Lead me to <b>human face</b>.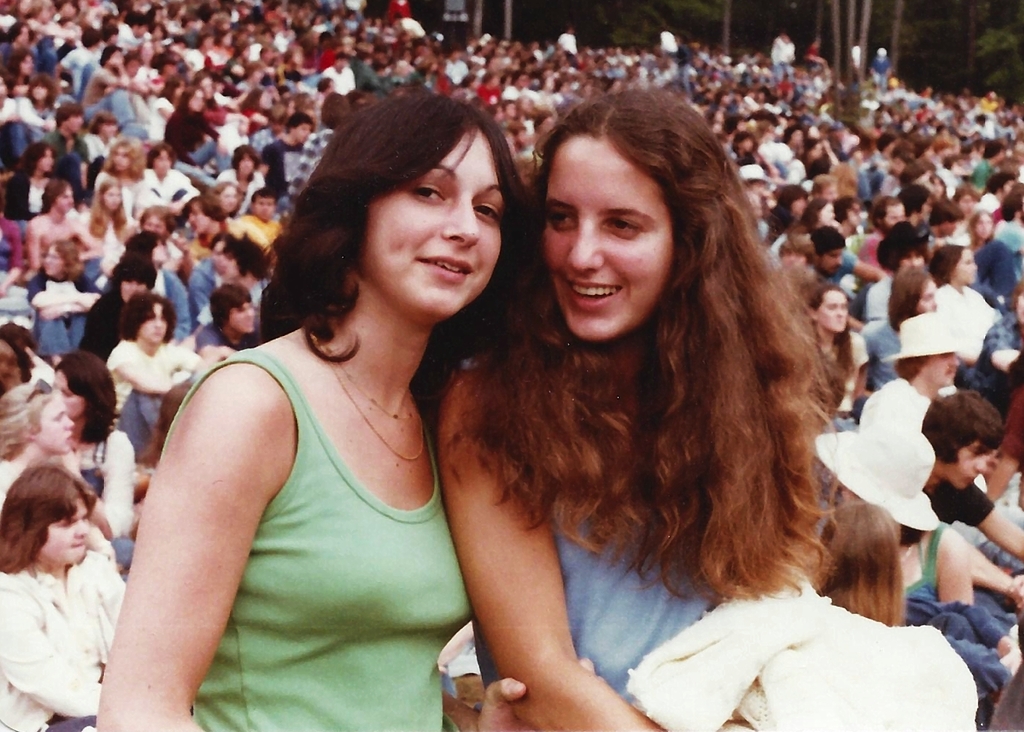
Lead to left=39, top=397, right=73, bottom=451.
